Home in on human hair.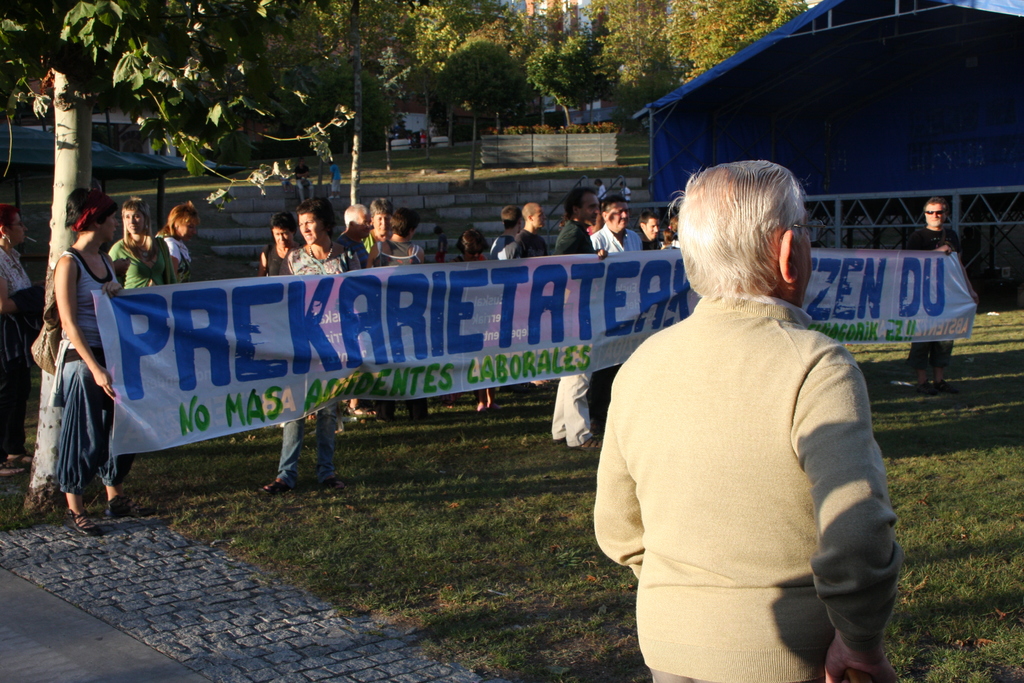
Homed in at BBox(121, 195, 151, 238).
